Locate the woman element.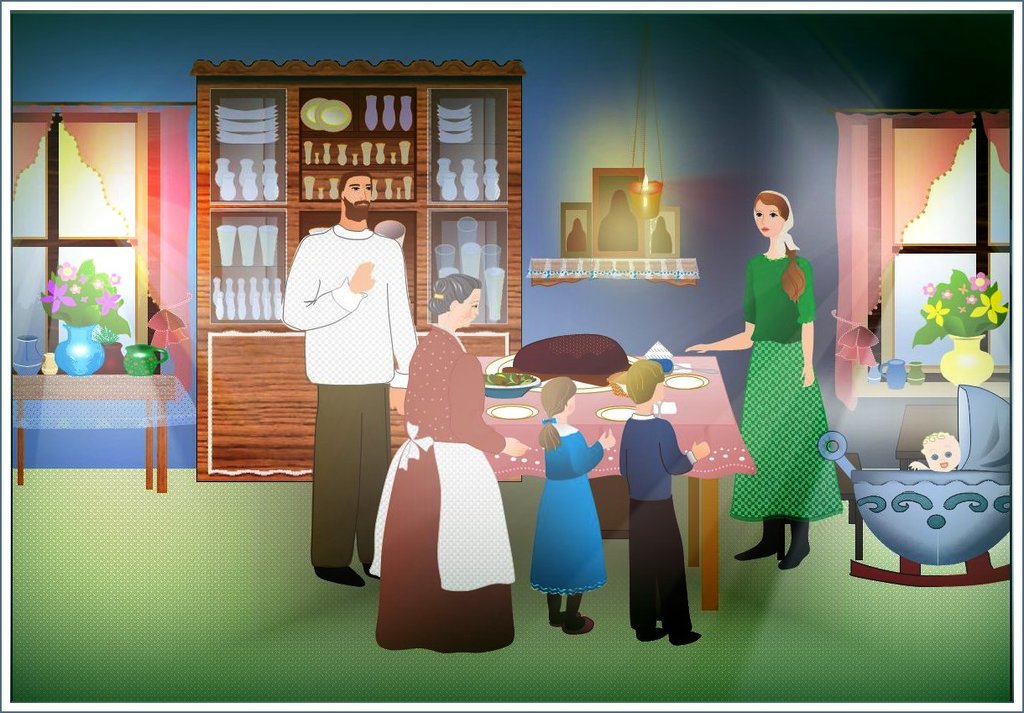
Element bbox: [left=368, top=273, right=517, bottom=654].
